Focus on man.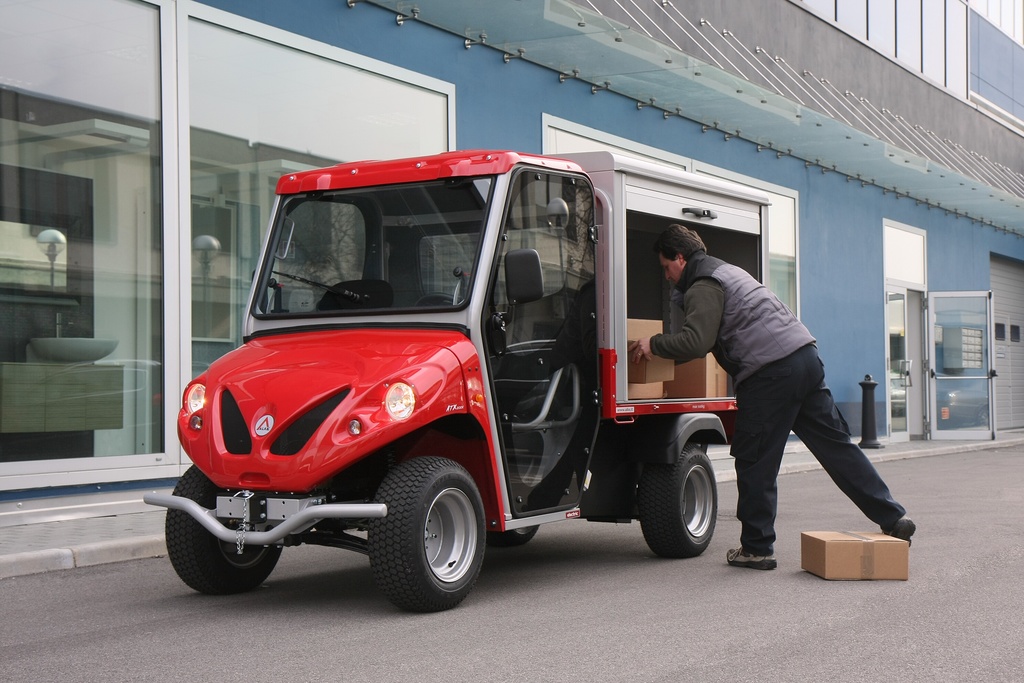
Focused at Rect(645, 223, 892, 569).
